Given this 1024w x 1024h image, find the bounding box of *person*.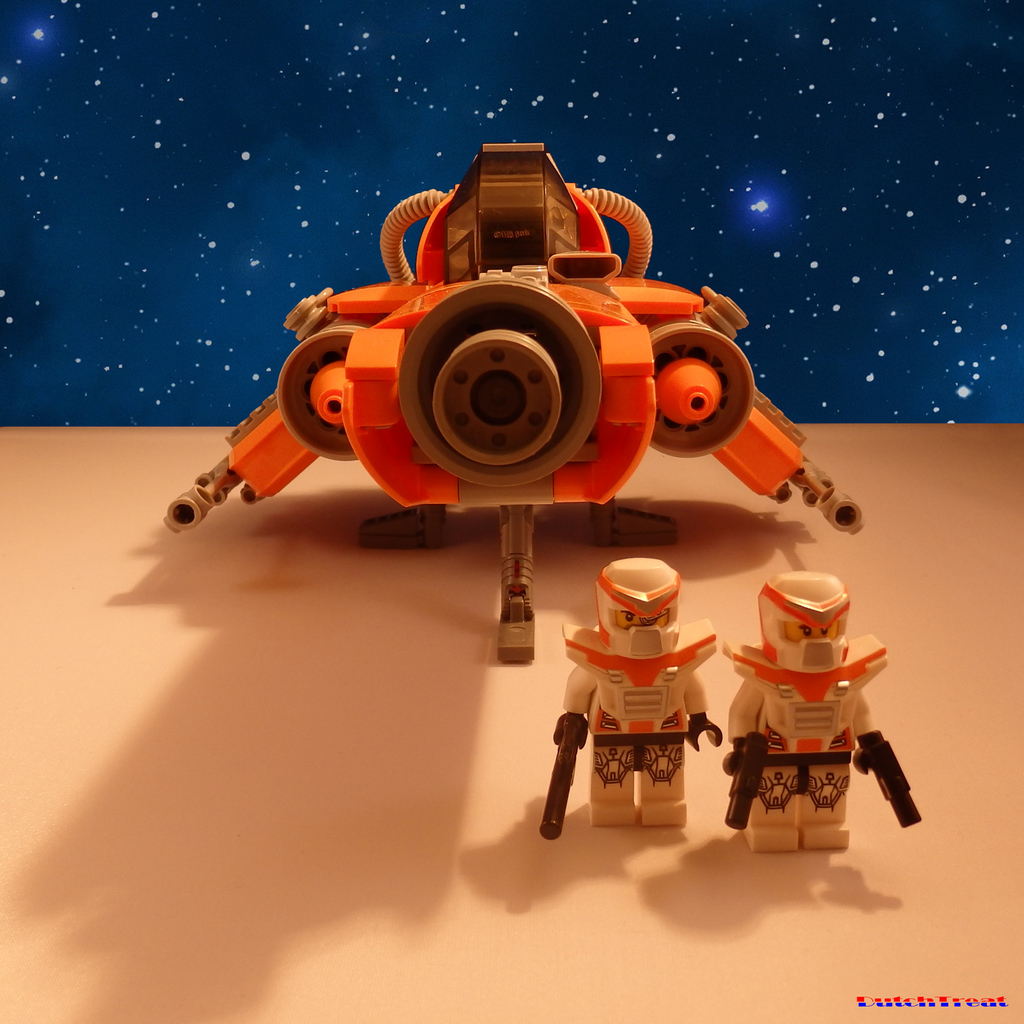
725,524,904,849.
